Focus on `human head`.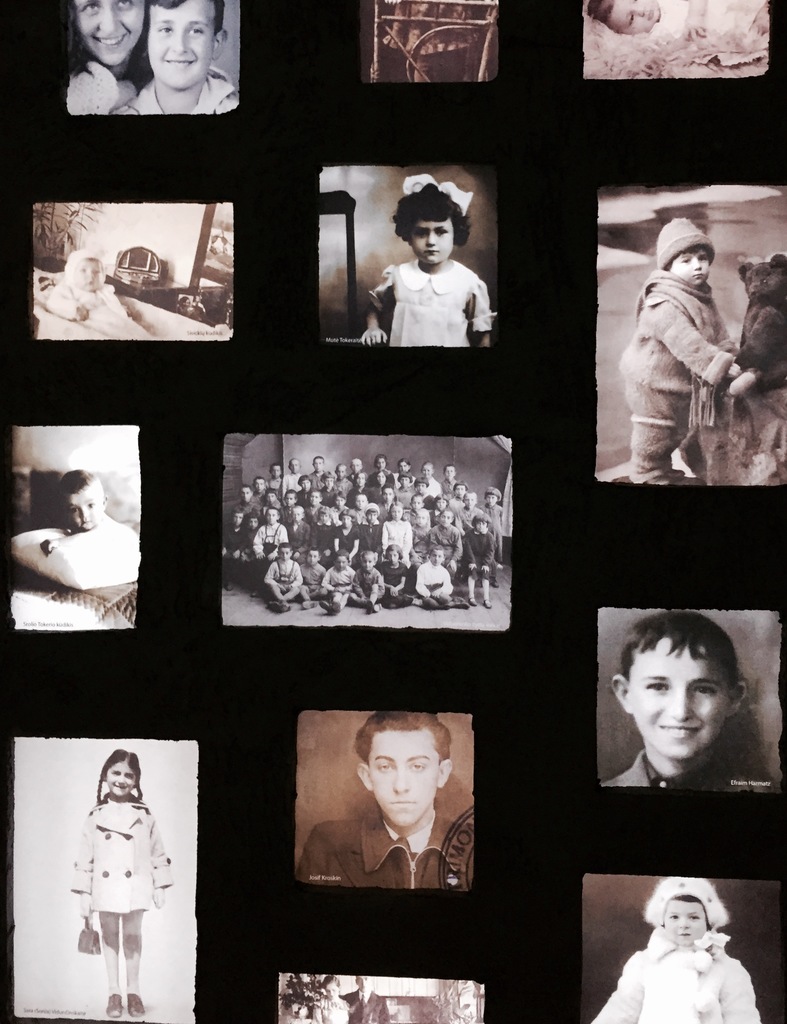
Focused at Rect(396, 472, 414, 489).
